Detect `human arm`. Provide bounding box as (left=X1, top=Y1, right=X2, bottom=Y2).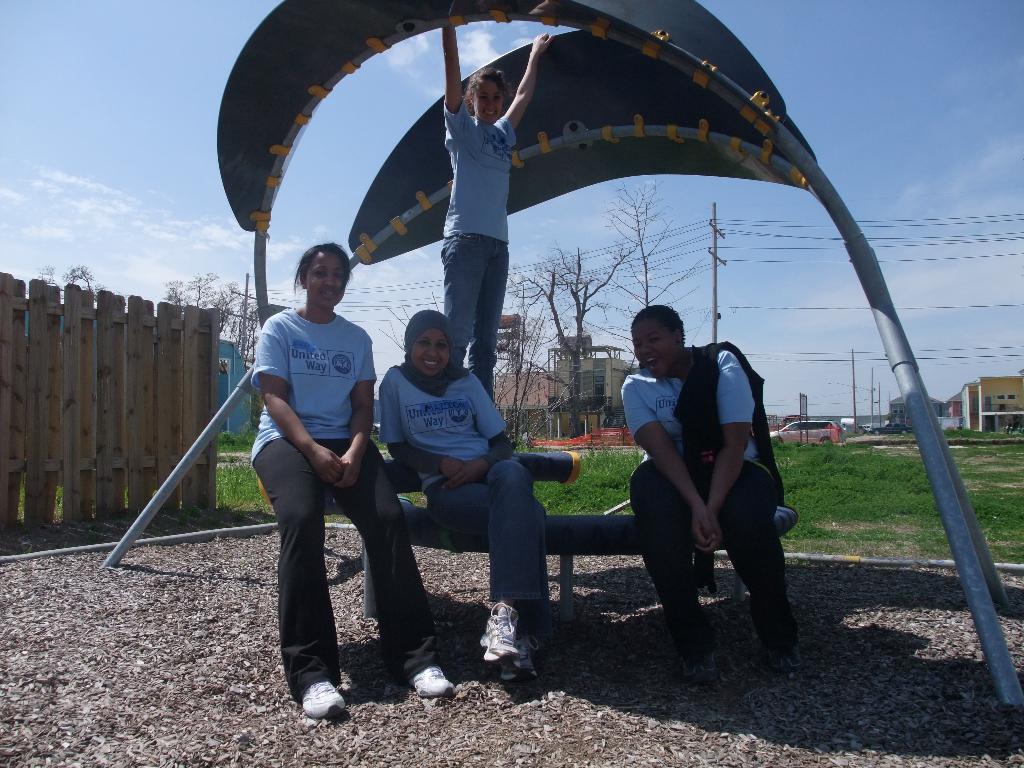
(left=503, top=27, right=552, bottom=130).
